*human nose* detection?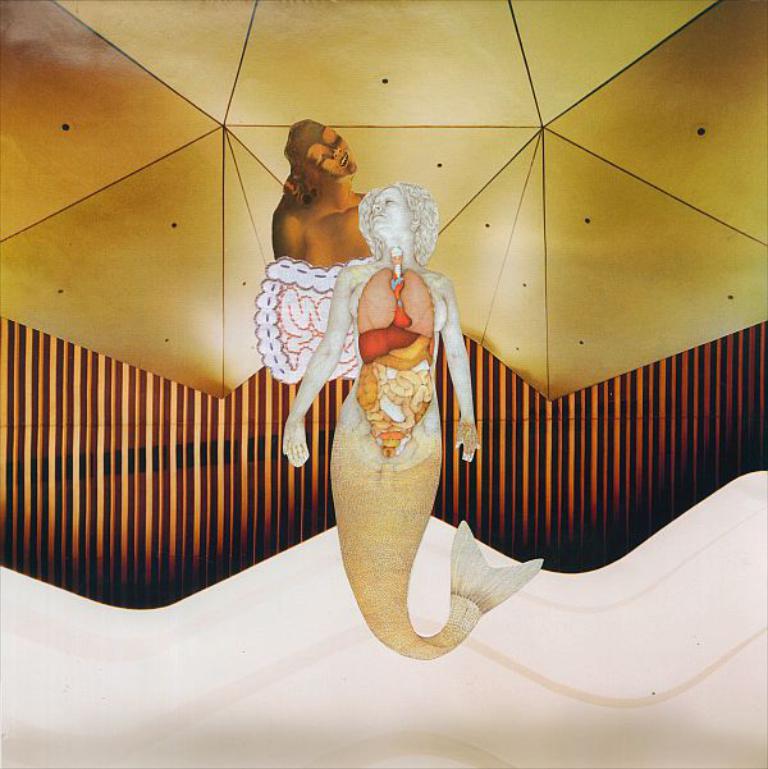
(x1=329, y1=147, x2=340, y2=156)
